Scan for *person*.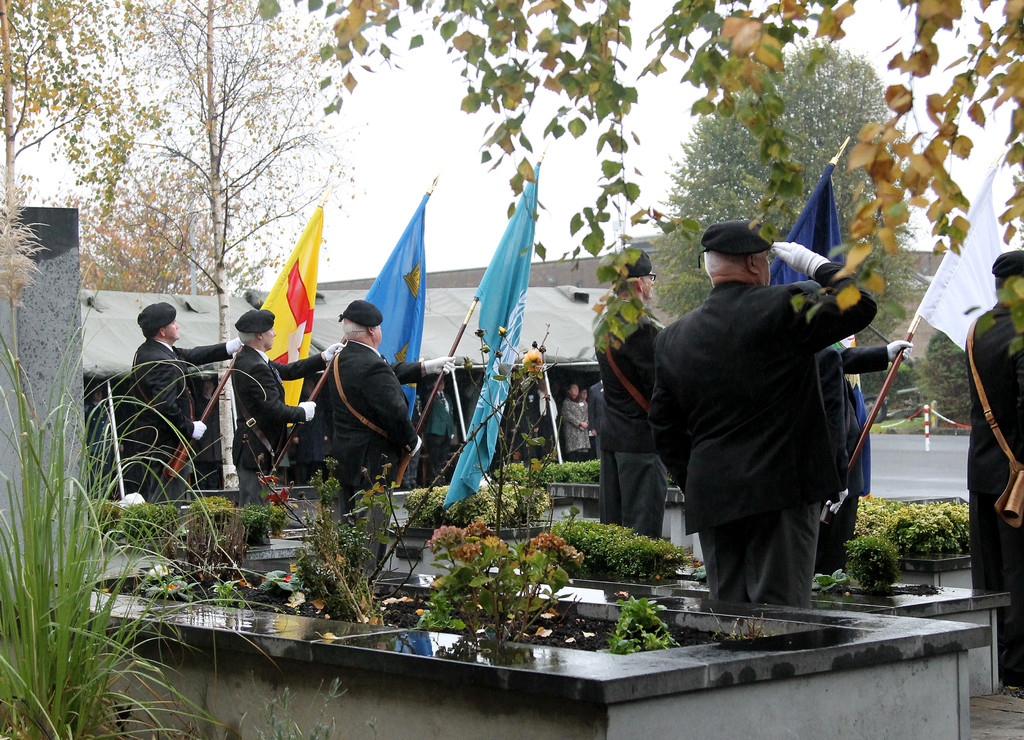
Scan result: pyautogui.locateOnScreen(225, 312, 313, 538).
